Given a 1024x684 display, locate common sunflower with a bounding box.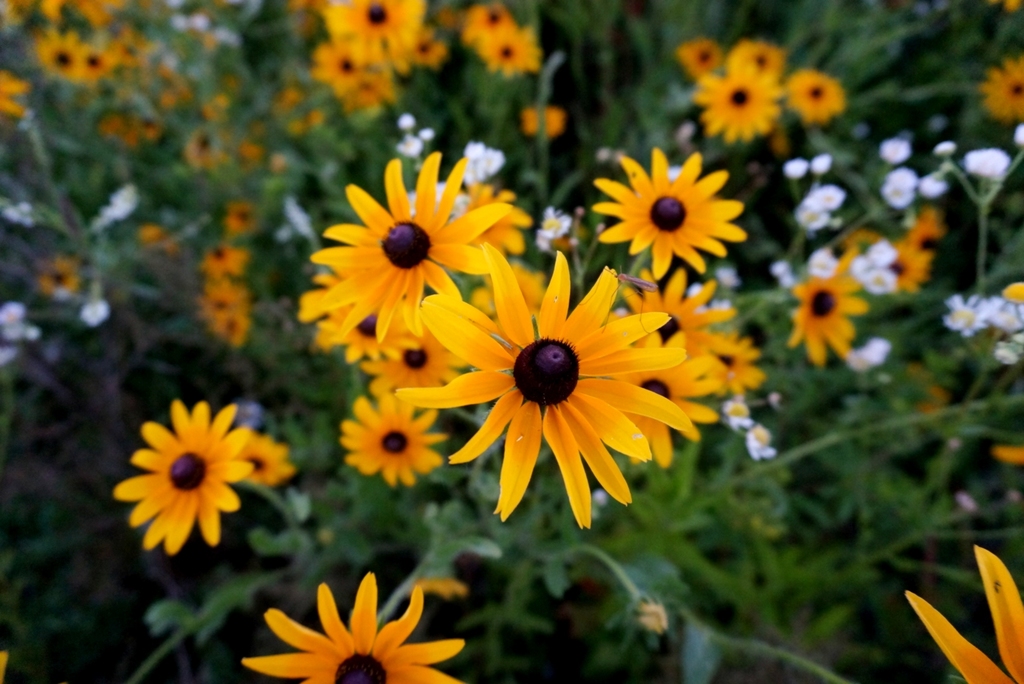
Located: [310,154,513,338].
